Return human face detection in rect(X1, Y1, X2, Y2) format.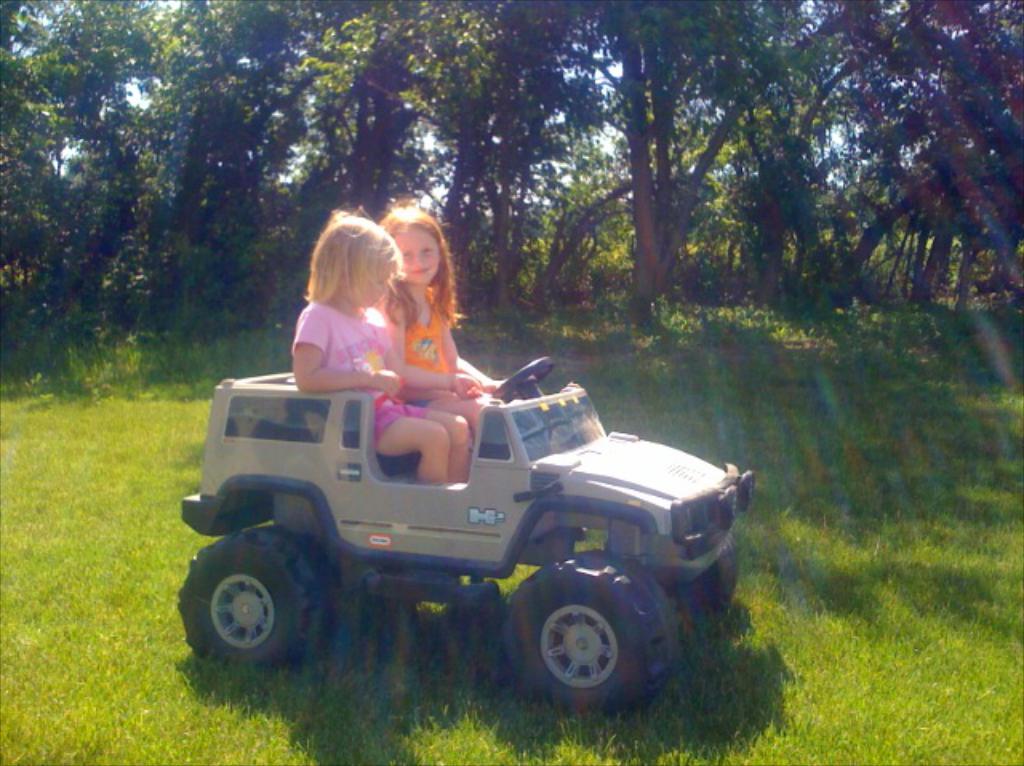
rect(387, 222, 442, 294).
